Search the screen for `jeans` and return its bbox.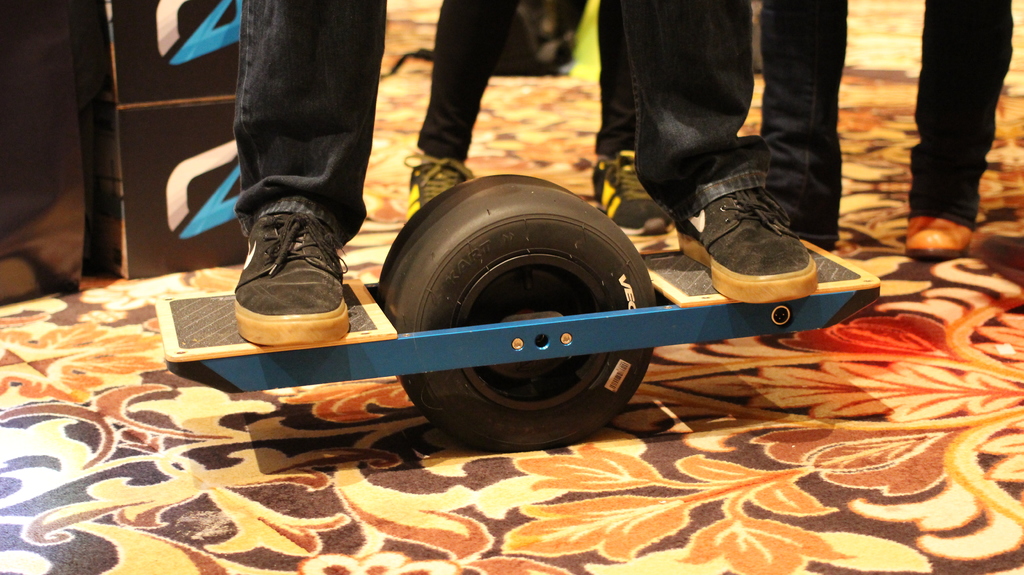
Found: box=[234, 0, 762, 251].
